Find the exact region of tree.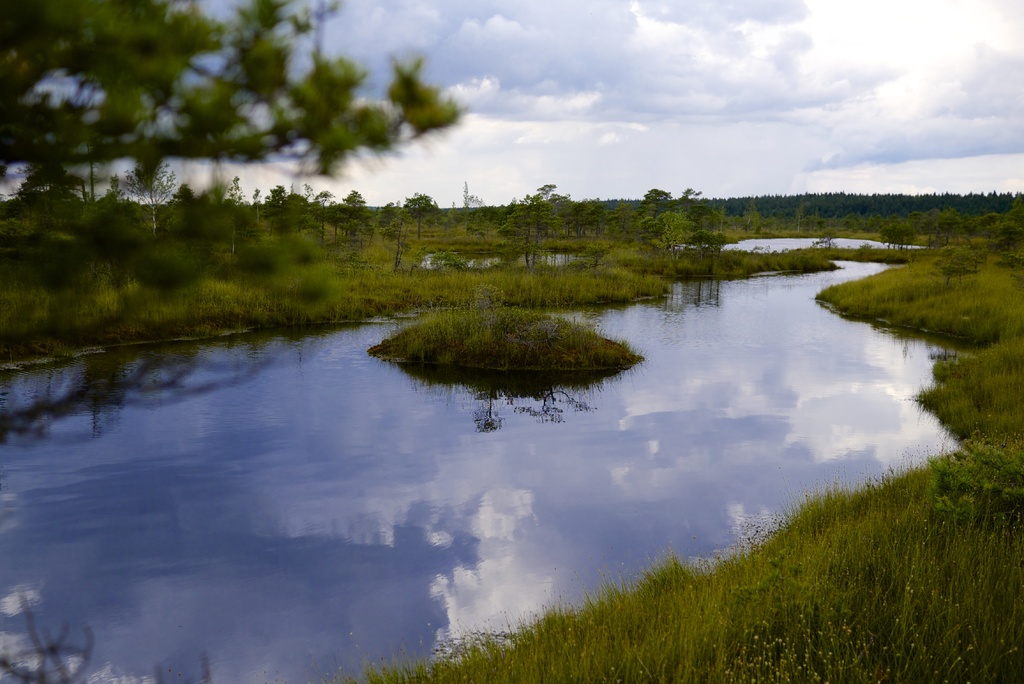
Exact region: bbox=(115, 158, 186, 236).
